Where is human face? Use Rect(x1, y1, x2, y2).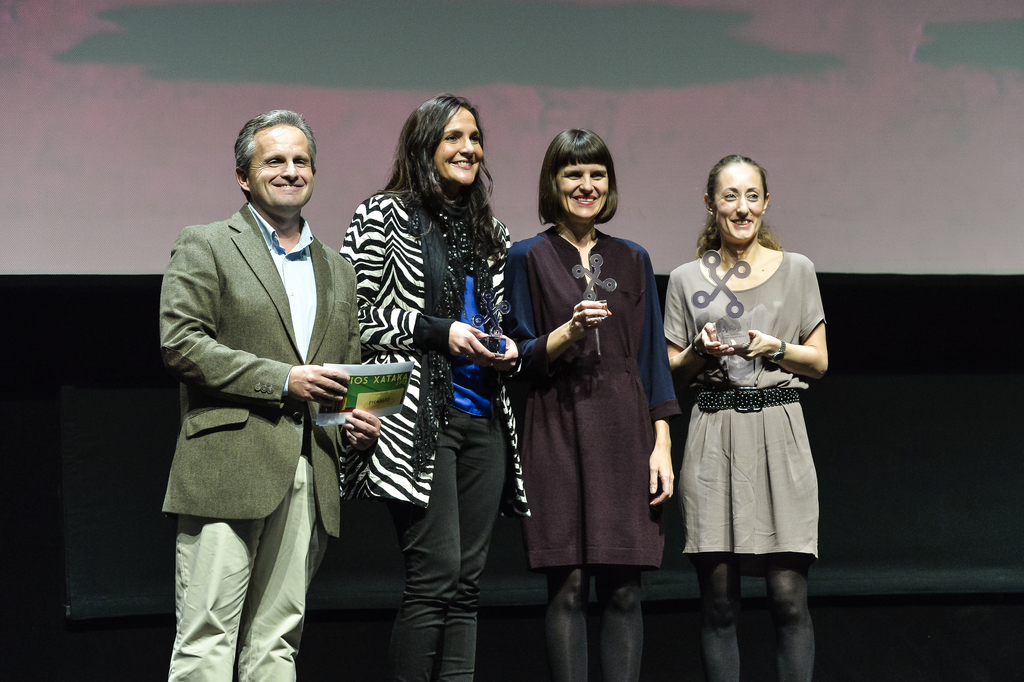
Rect(431, 101, 487, 186).
